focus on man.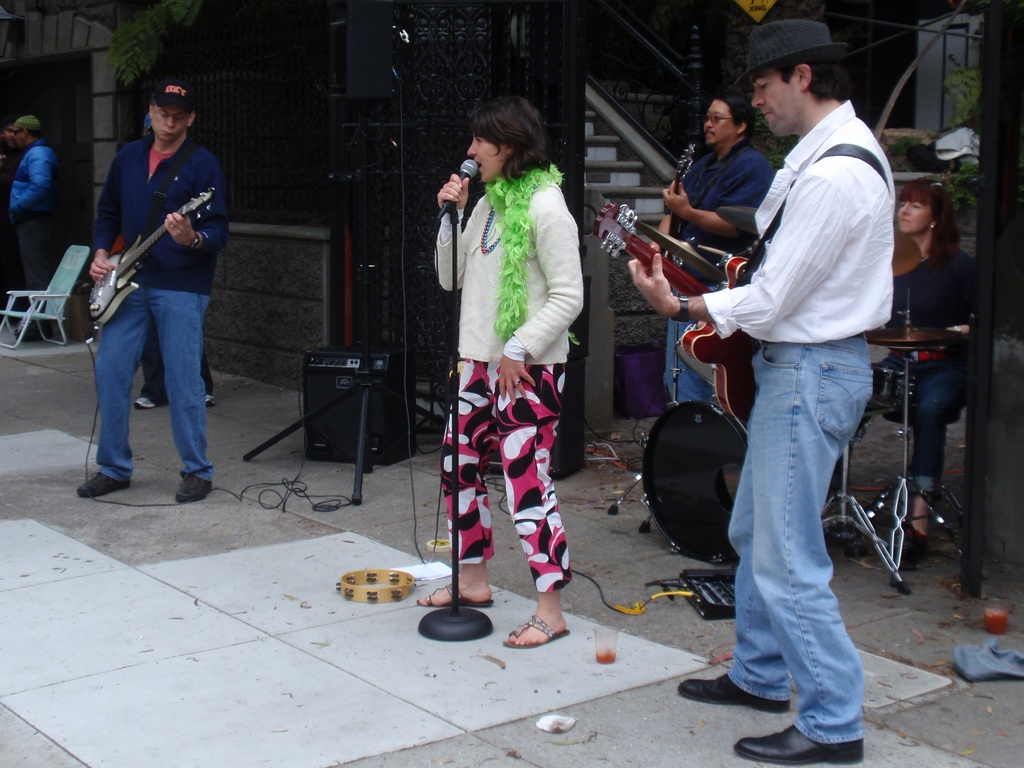
Focused at (x1=8, y1=111, x2=61, y2=349).
